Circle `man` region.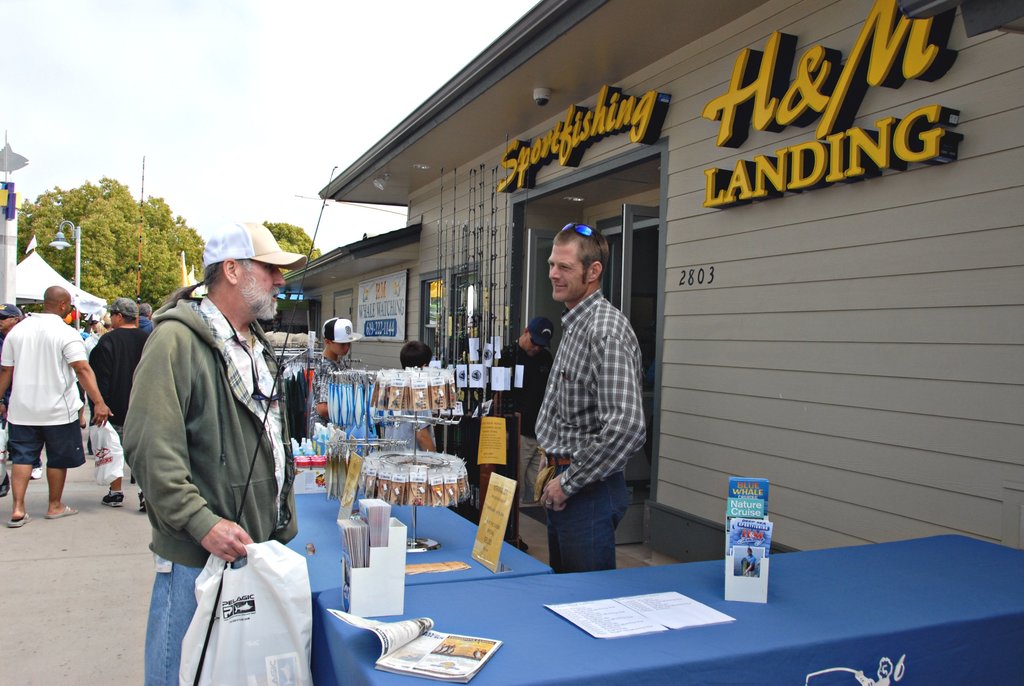
Region: 534, 219, 650, 575.
